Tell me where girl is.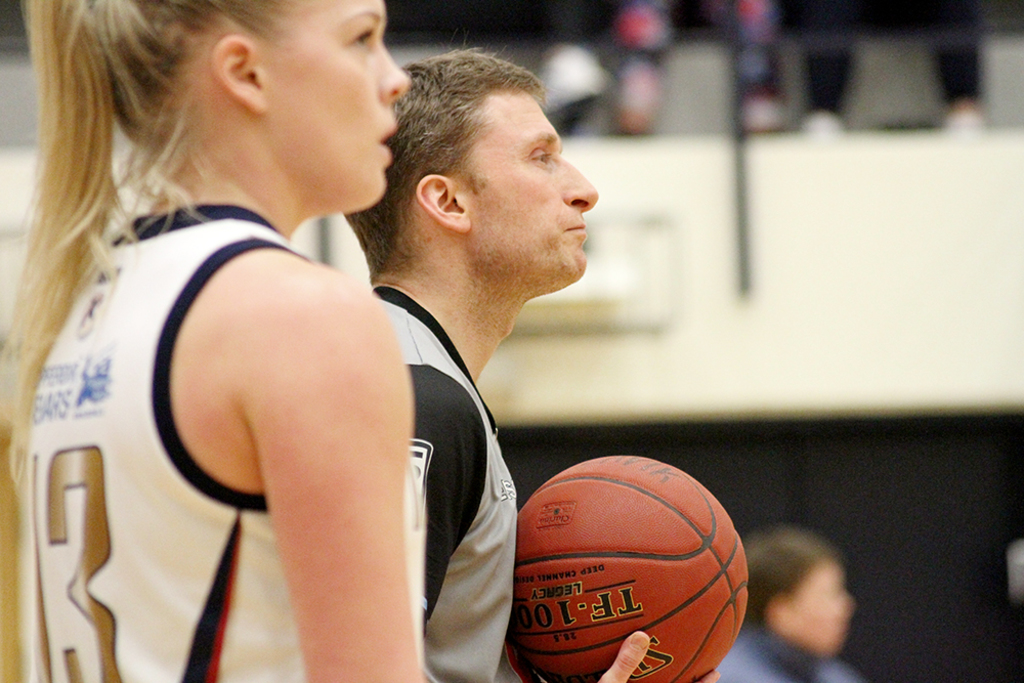
girl is at {"left": 0, "top": 0, "right": 432, "bottom": 682}.
